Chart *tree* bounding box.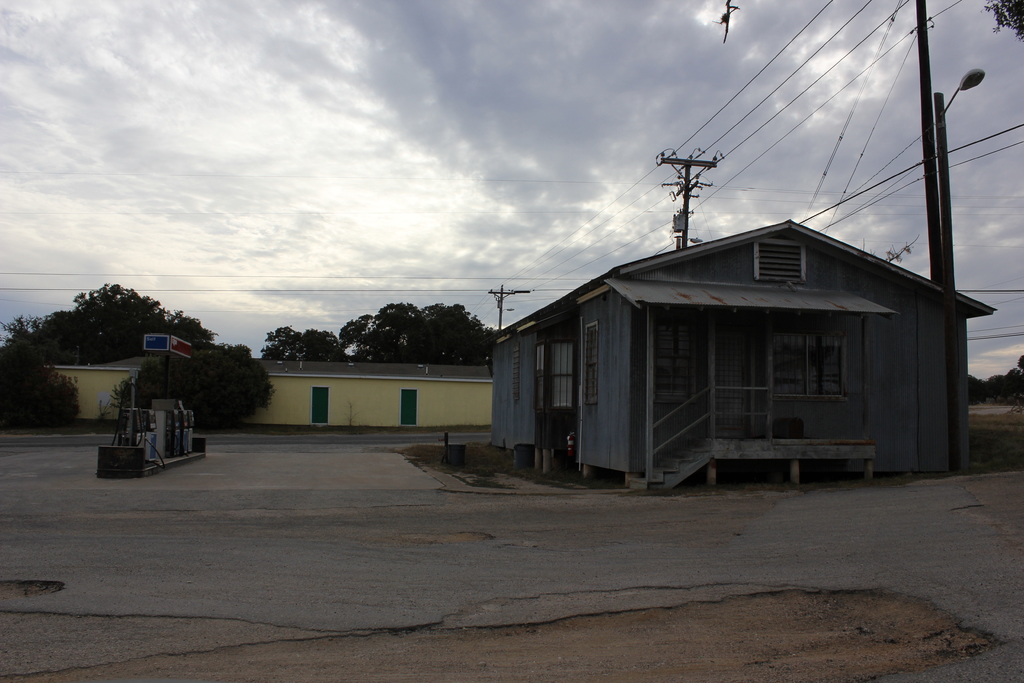
Charted: [x1=0, y1=283, x2=211, y2=366].
